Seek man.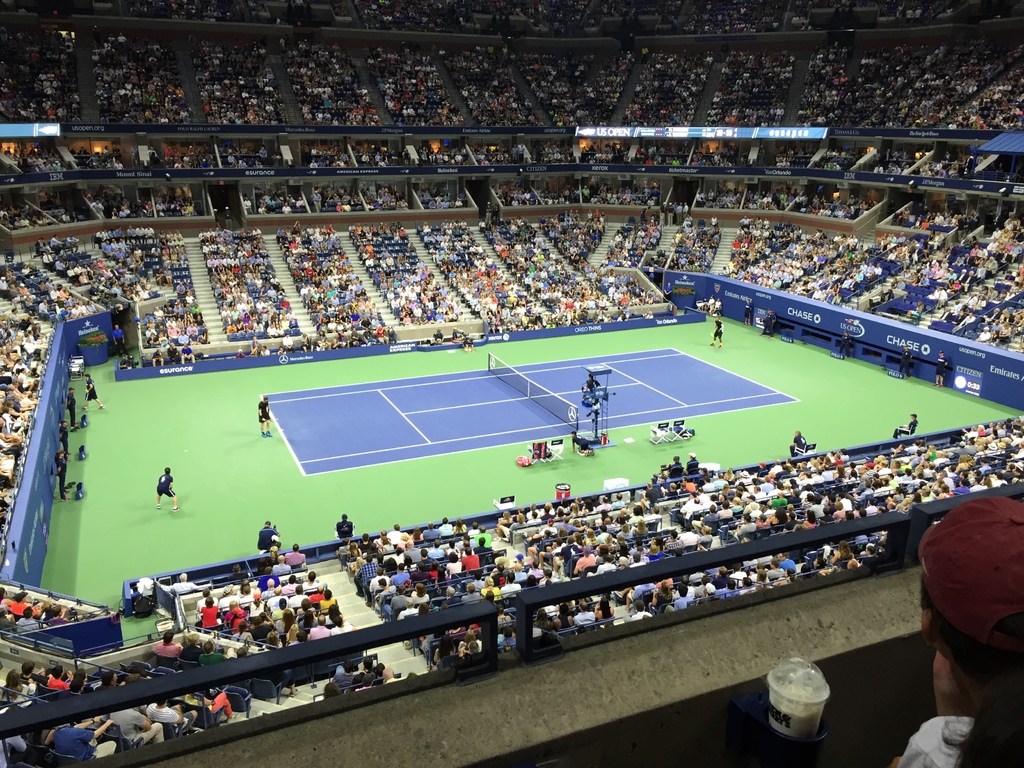
detection(20, 661, 51, 685).
